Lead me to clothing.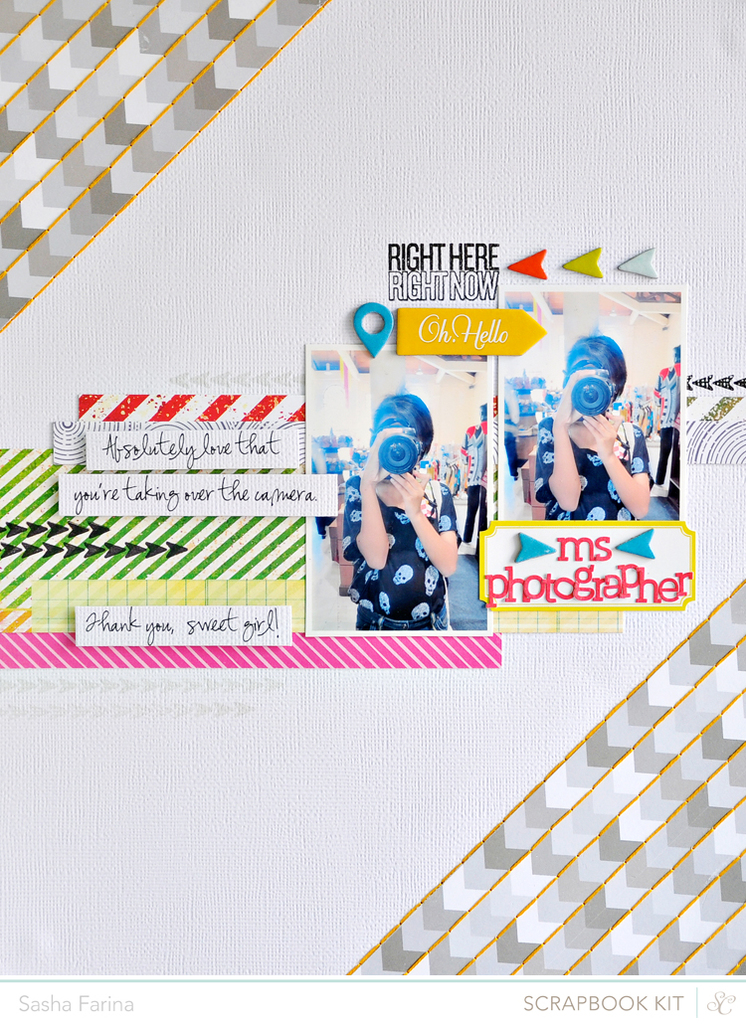
Lead to <region>532, 412, 653, 527</region>.
